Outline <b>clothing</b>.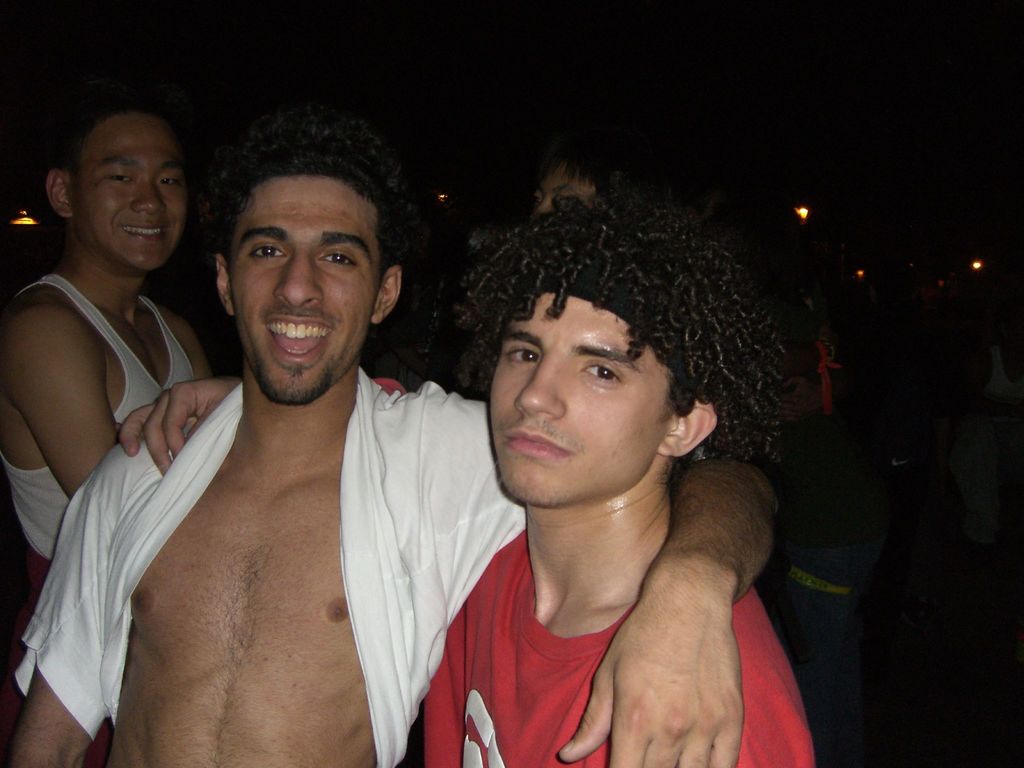
Outline: (0,274,195,767).
